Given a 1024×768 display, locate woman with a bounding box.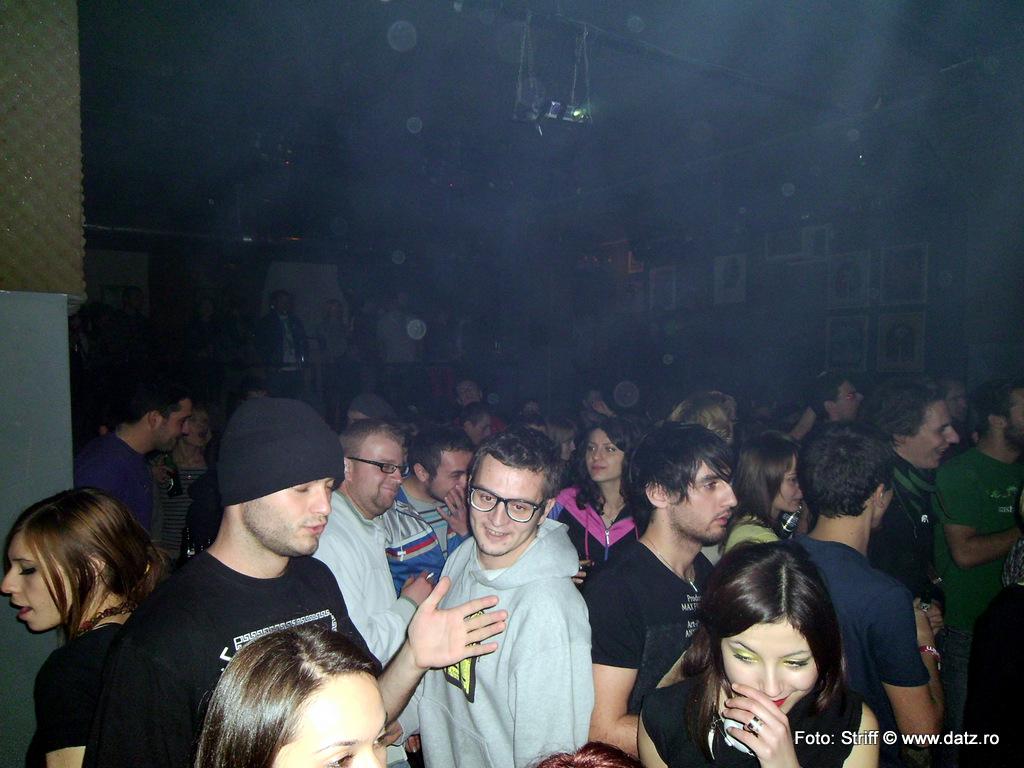
Located: 0 478 215 767.
